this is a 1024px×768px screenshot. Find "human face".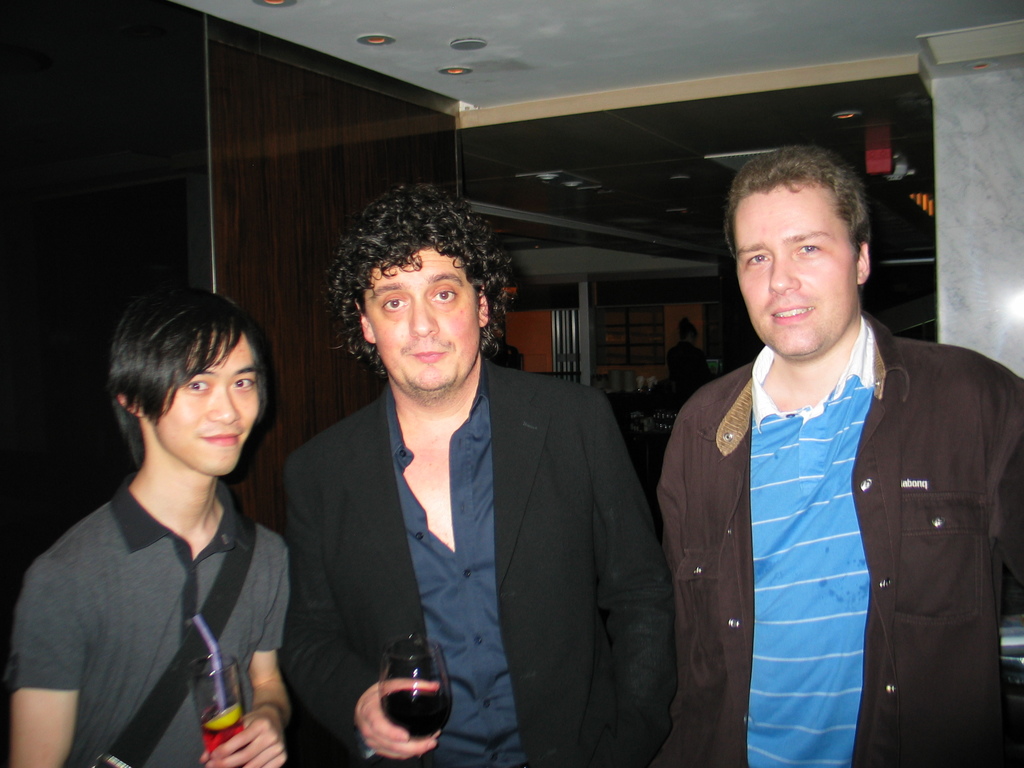
Bounding box: bbox(736, 186, 855, 359).
